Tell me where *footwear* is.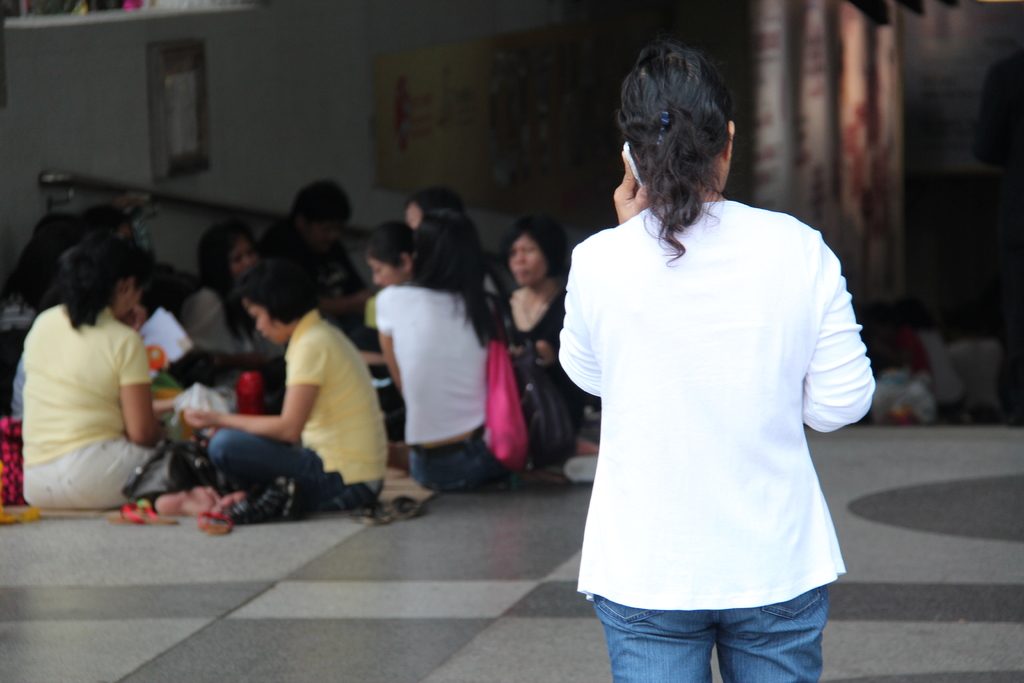
*footwear* is at (x1=194, y1=506, x2=230, y2=534).
